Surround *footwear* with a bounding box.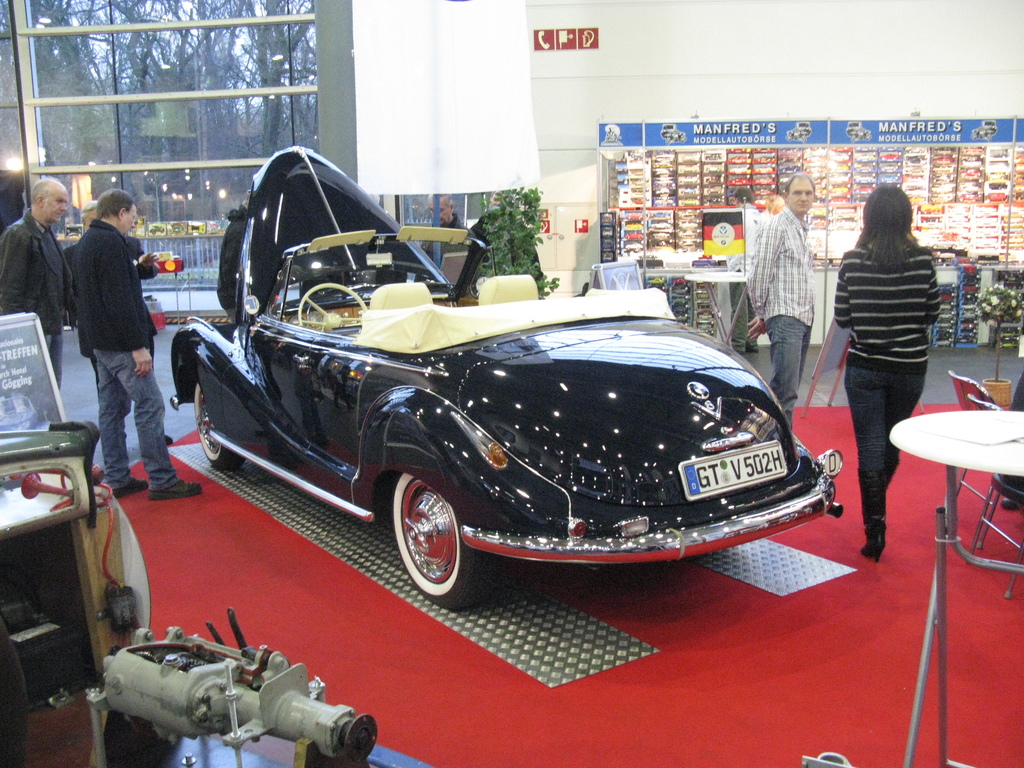
(111, 477, 148, 496).
